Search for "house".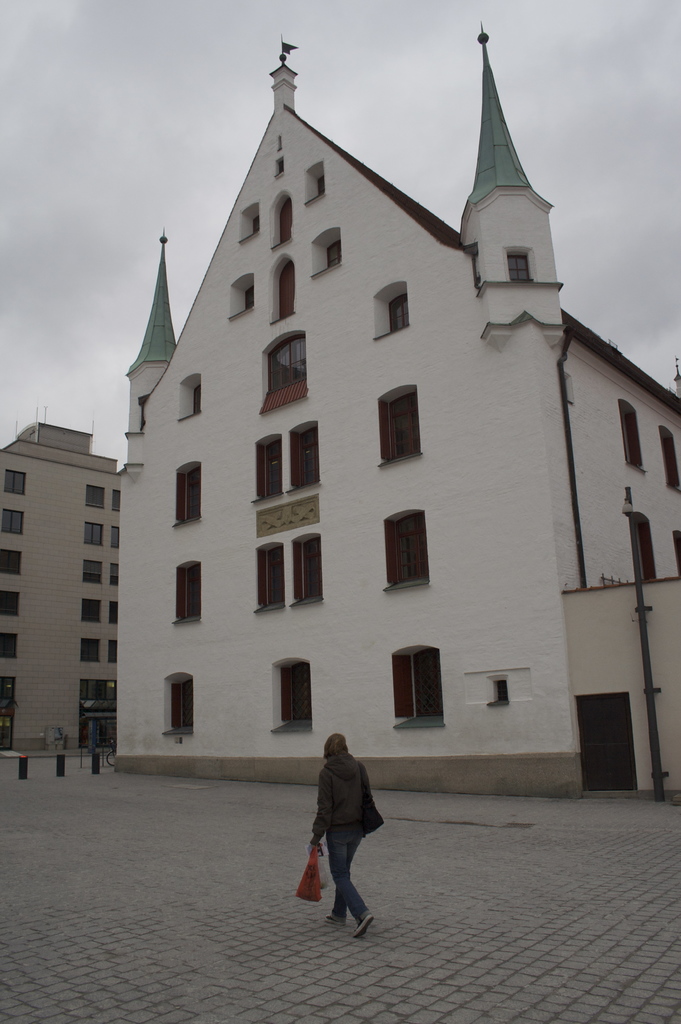
Found at [47,0,654,852].
